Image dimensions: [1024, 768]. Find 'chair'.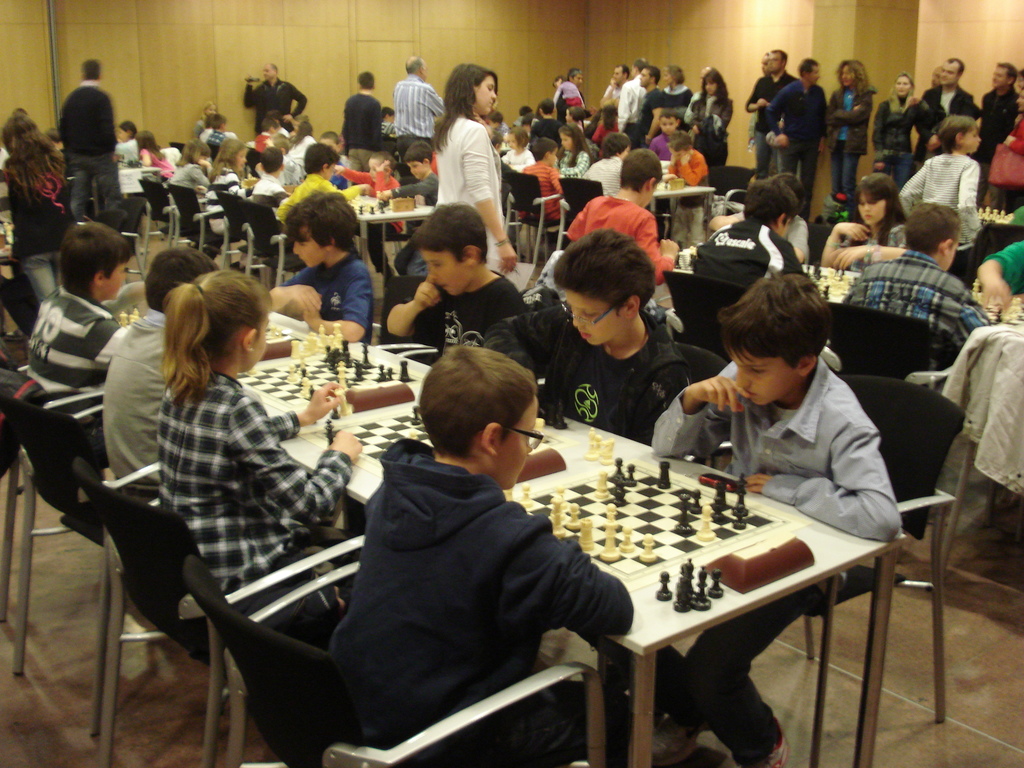
801,300,946,387.
